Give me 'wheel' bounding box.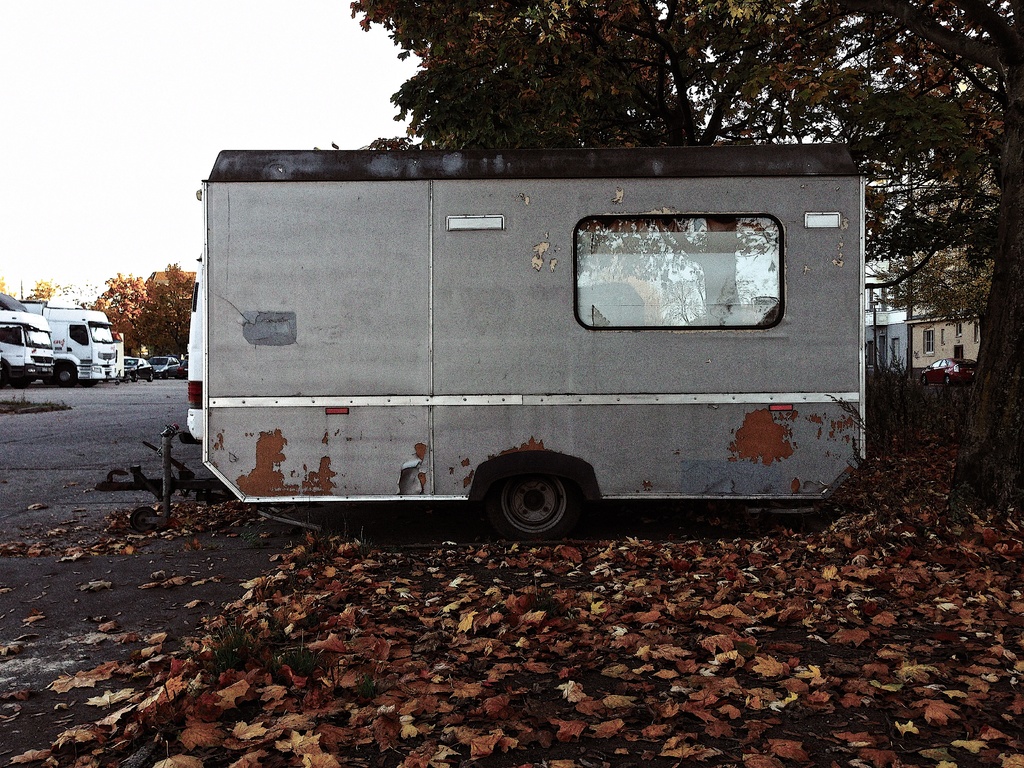
[74,378,99,389].
